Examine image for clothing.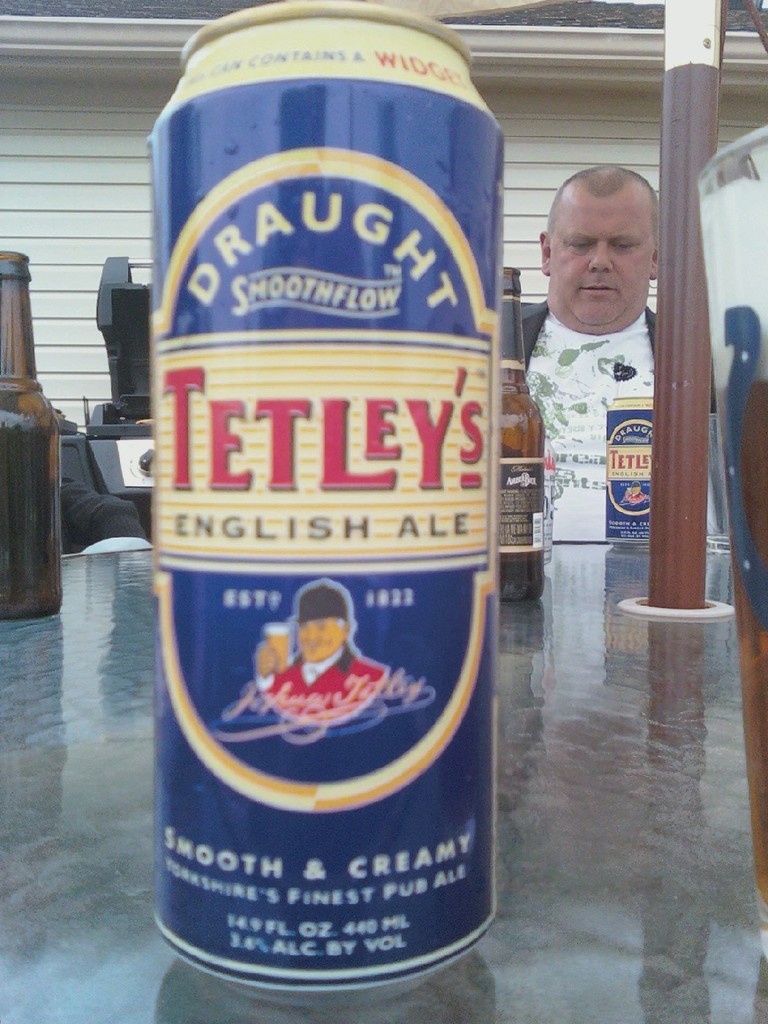
Examination result: box=[495, 300, 743, 539].
